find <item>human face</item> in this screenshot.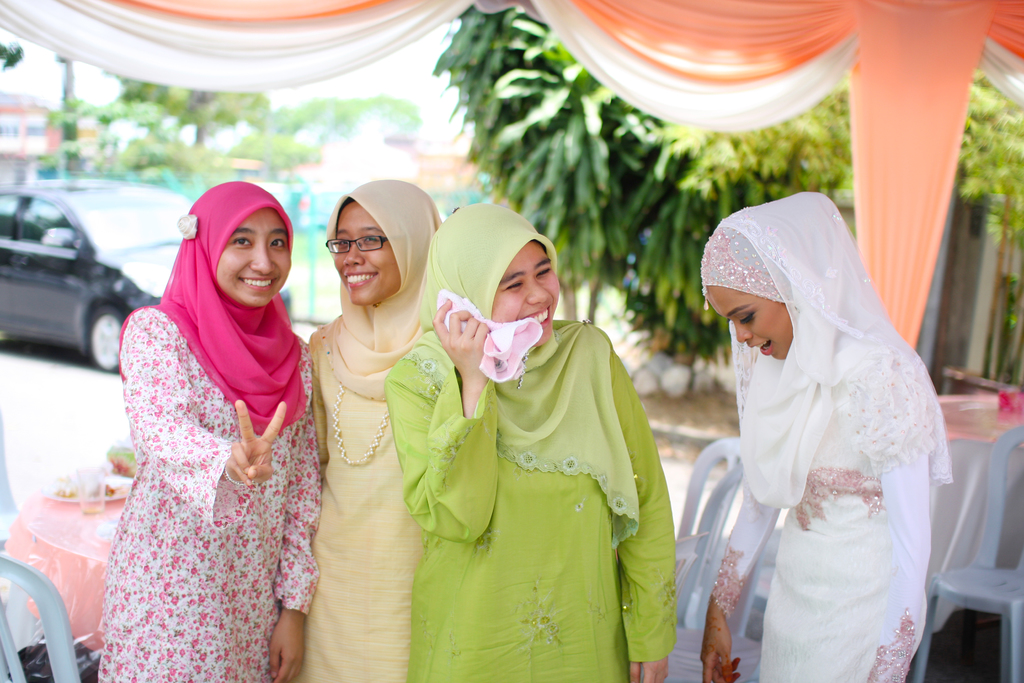
The bounding box for <item>human face</item> is [left=332, top=204, right=409, bottom=302].
